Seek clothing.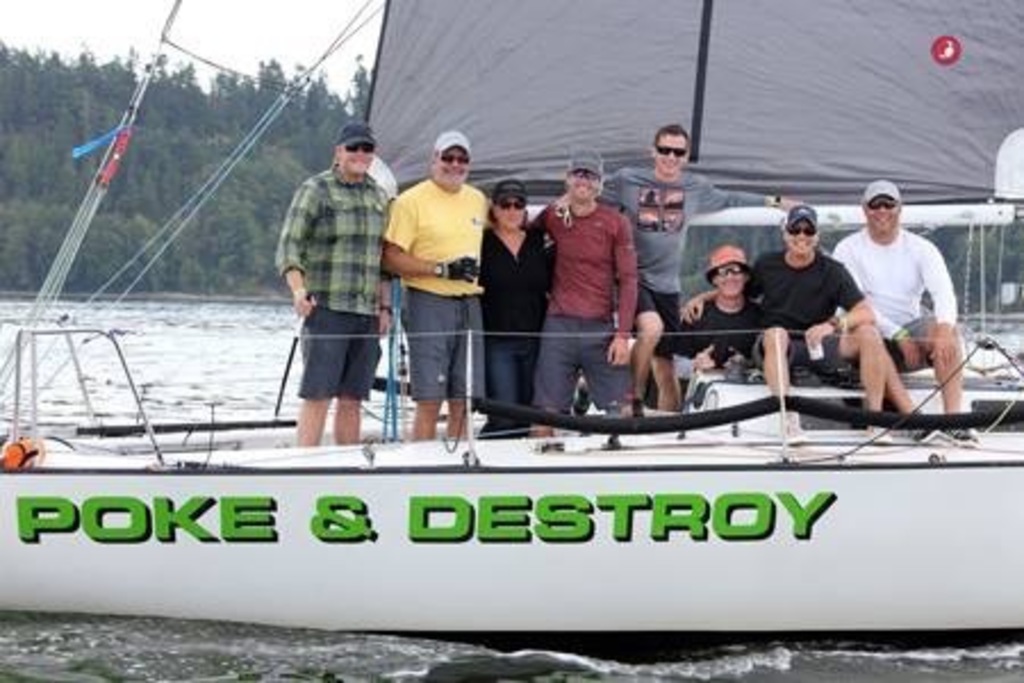
box=[535, 200, 633, 332].
